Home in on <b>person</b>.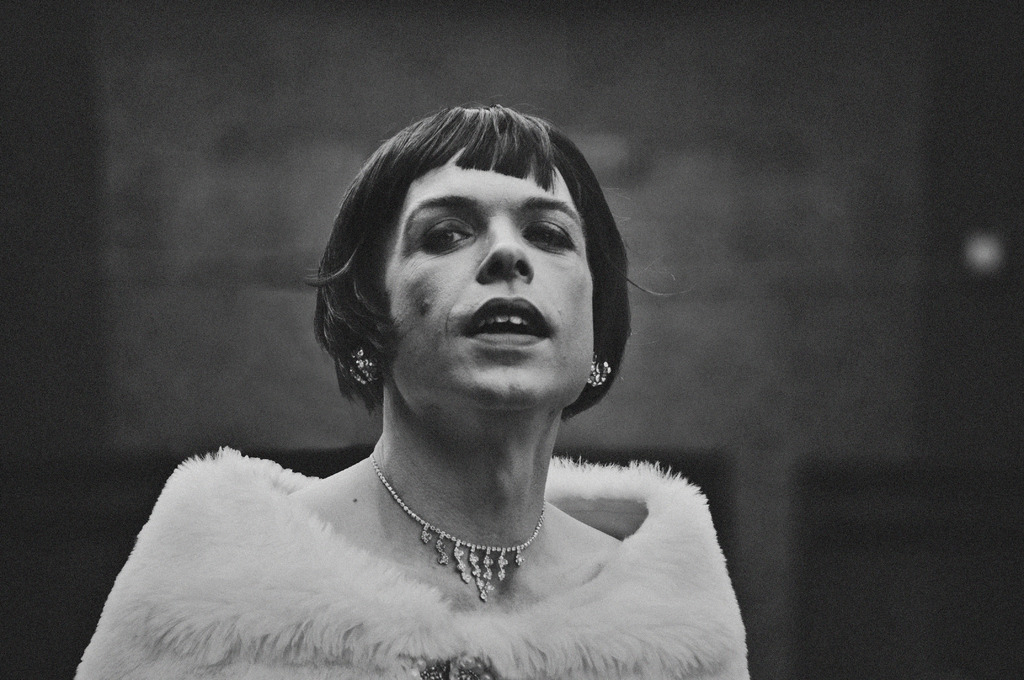
Homed in at 69/106/751/679.
